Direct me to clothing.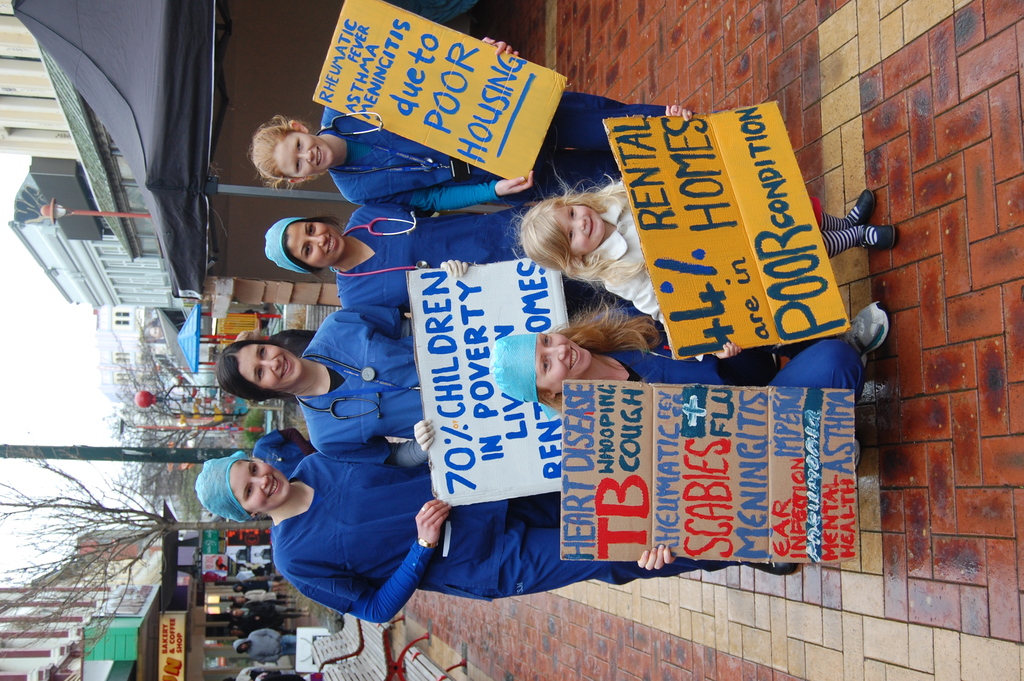
Direction: detection(304, 310, 420, 464).
